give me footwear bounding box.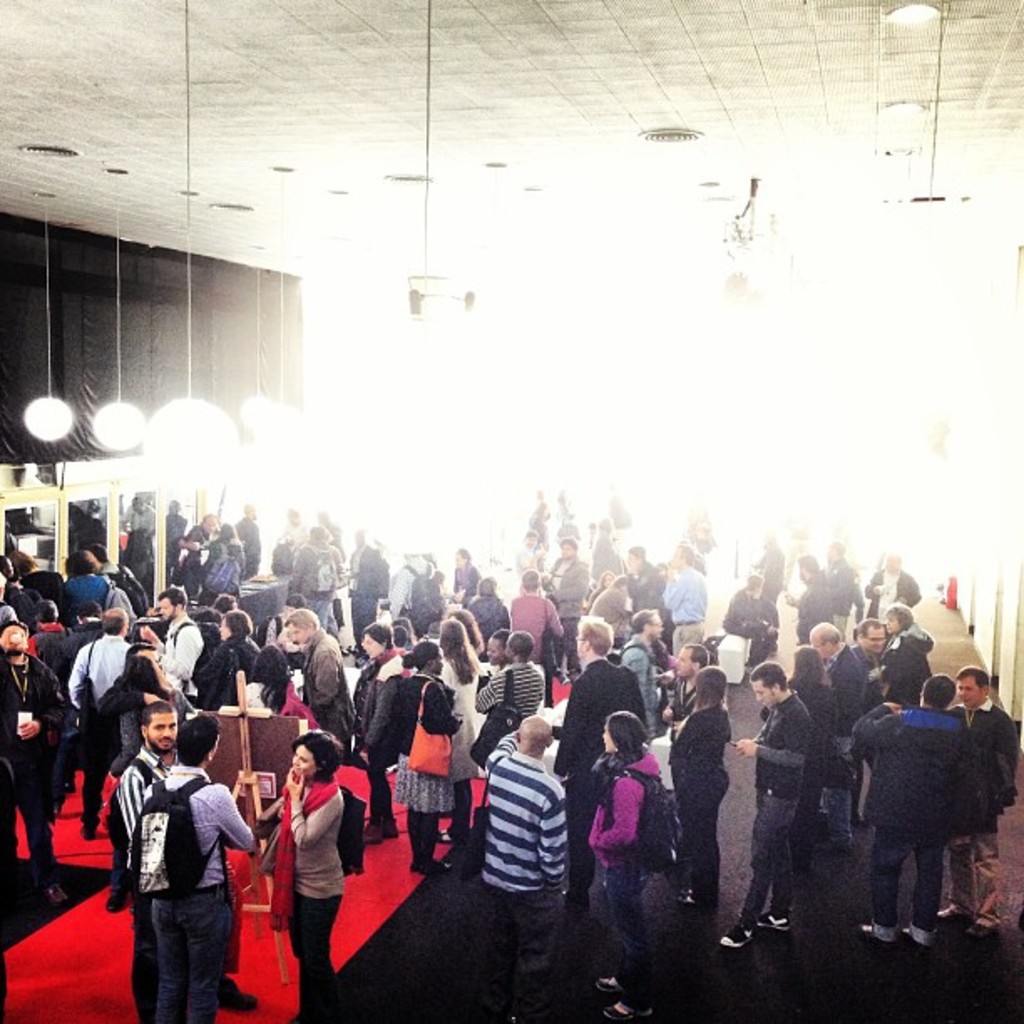
pyautogui.locateOnScreen(363, 822, 380, 843).
